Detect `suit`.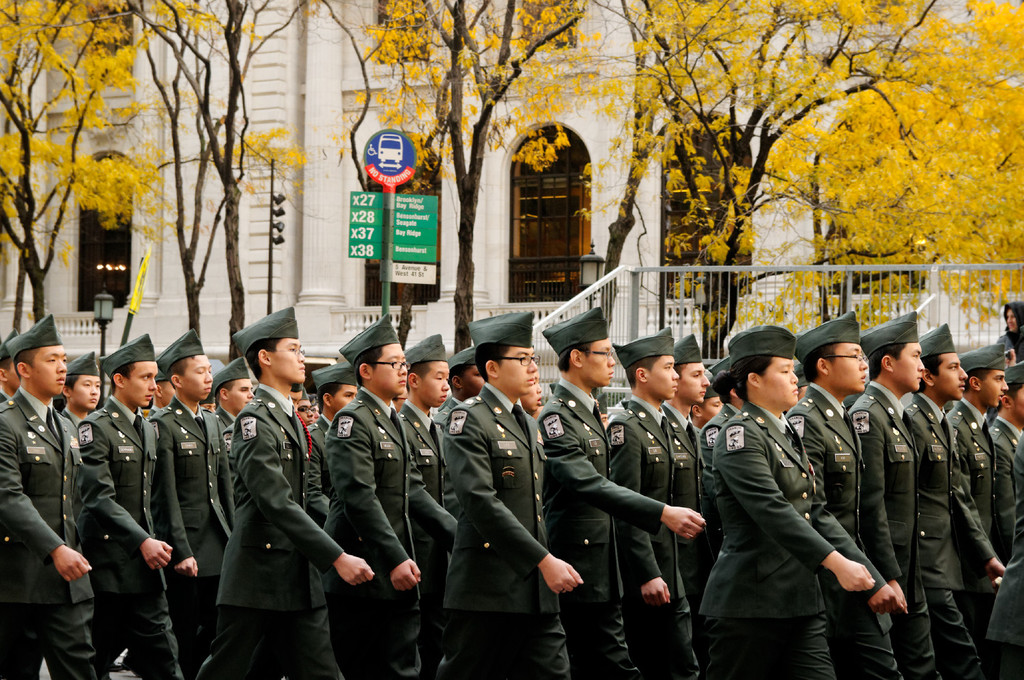
Detected at <box>0,388,103,679</box>.
